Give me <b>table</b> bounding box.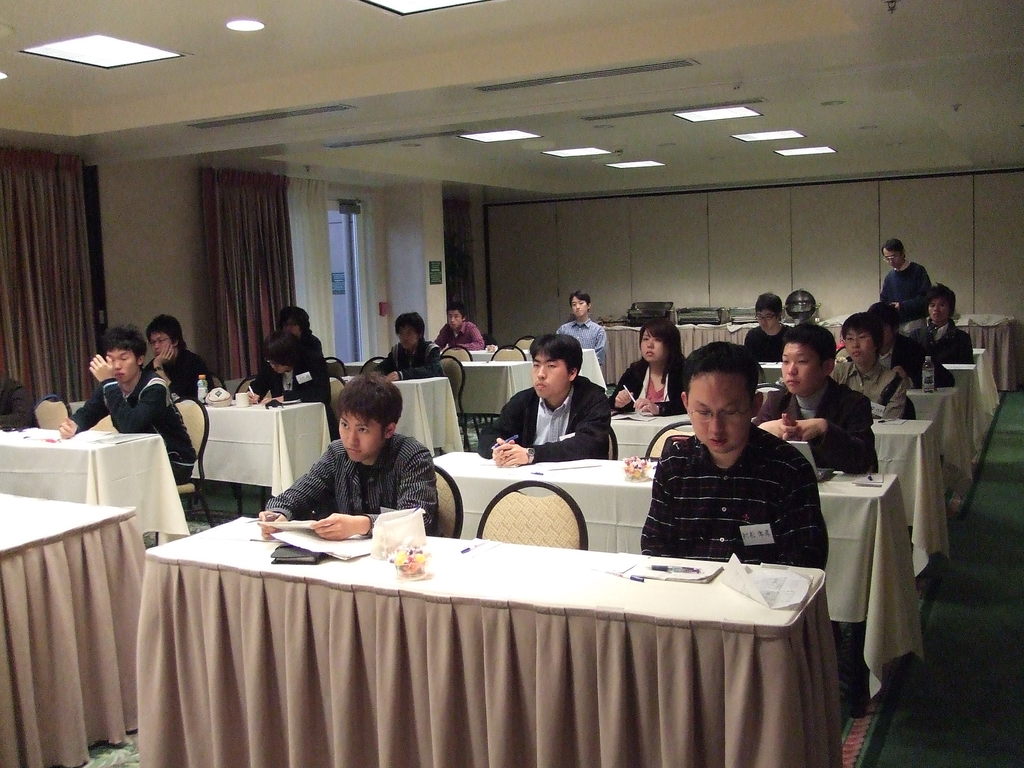
[x1=0, y1=487, x2=154, y2=767].
